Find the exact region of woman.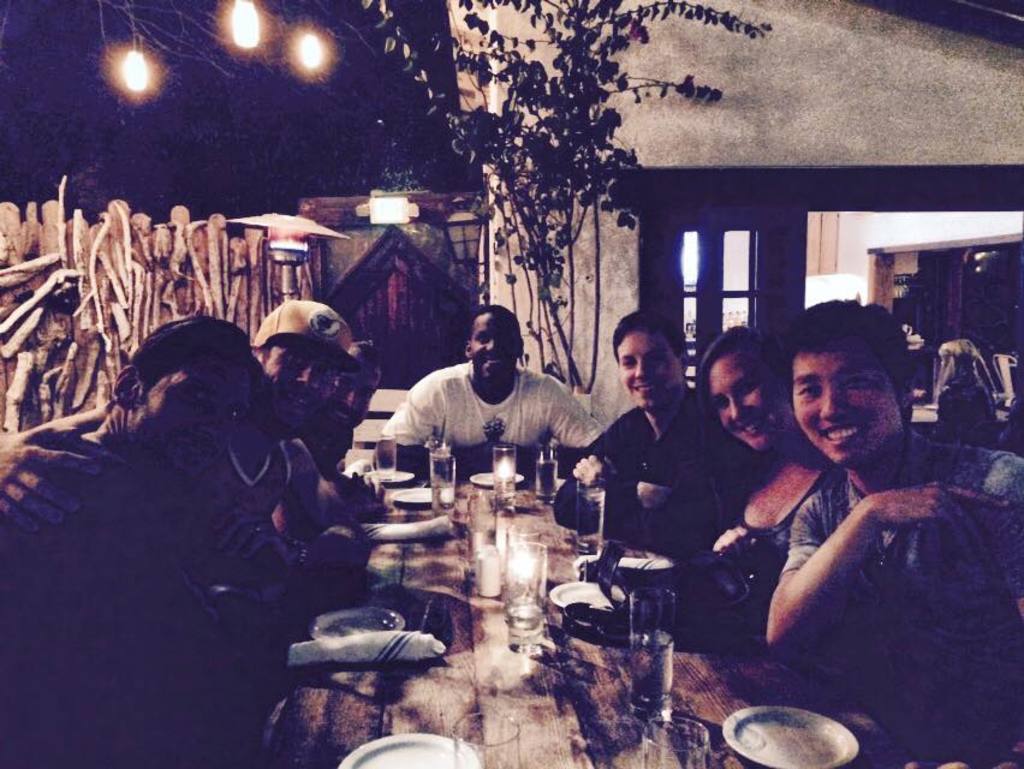
Exact region: (x1=692, y1=328, x2=829, y2=619).
